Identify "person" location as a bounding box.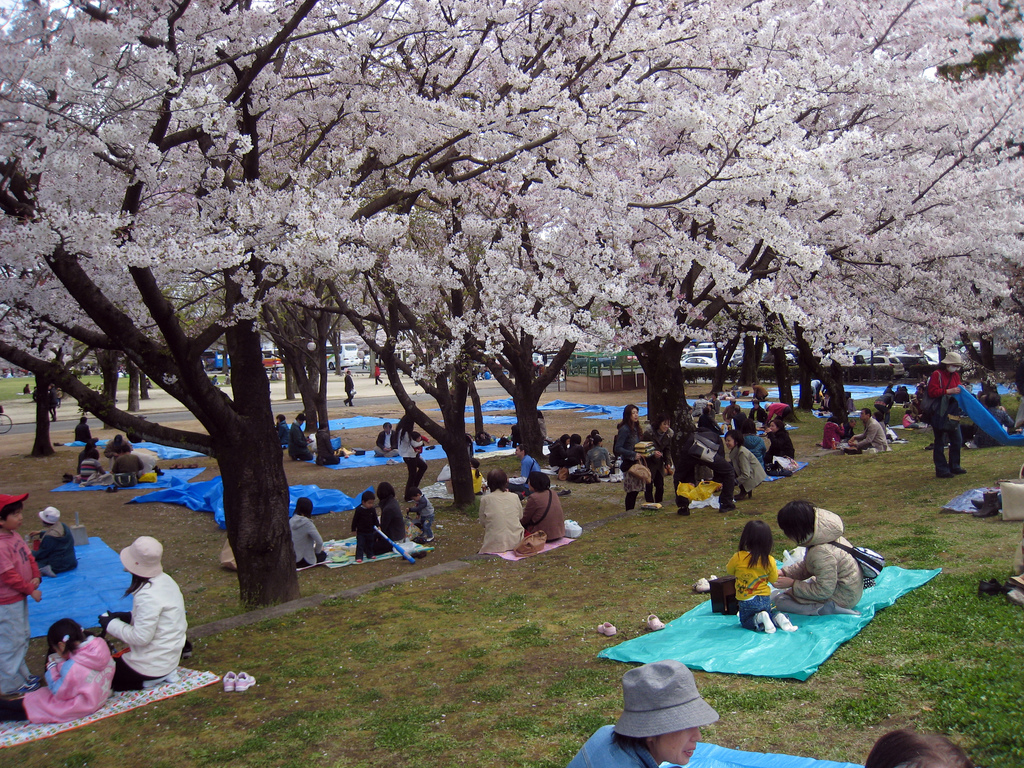
{"x1": 506, "y1": 447, "x2": 541, "y2": 495}.
